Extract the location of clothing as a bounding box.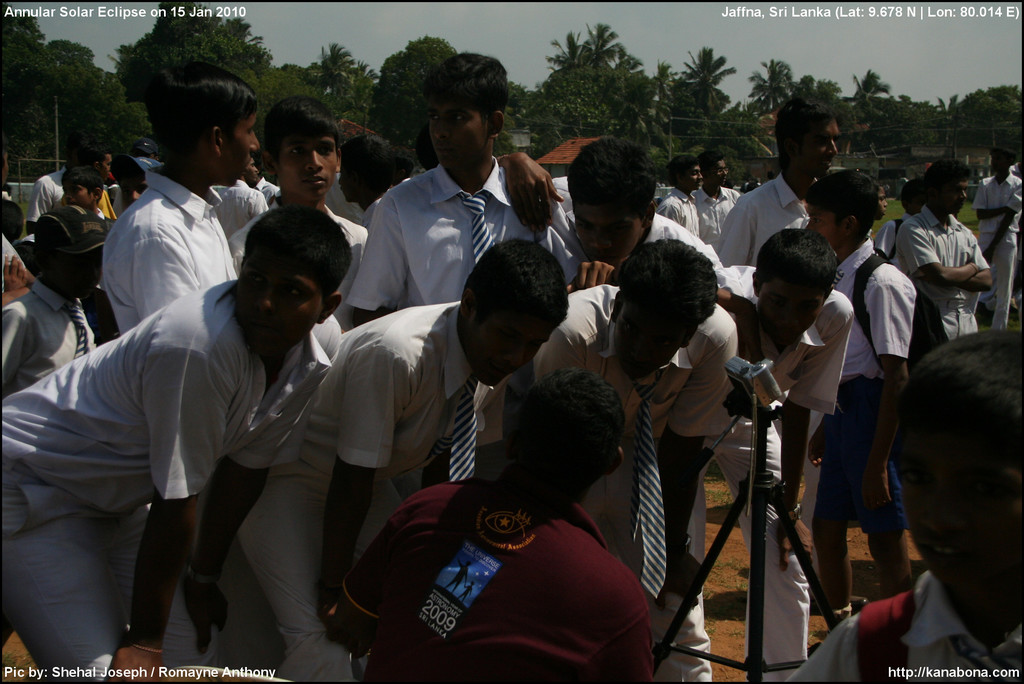
left=696, top=186, right=742, bottom=262.
